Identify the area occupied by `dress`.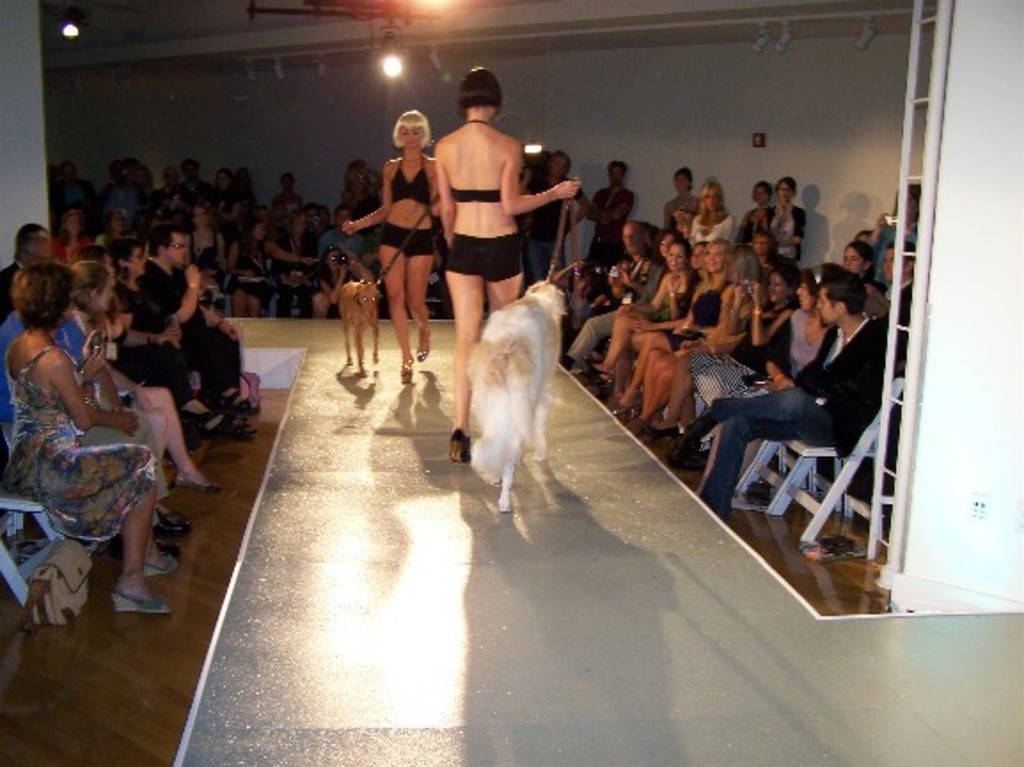
Area: <bbox>639, 279, 685, 323</bbox>.
